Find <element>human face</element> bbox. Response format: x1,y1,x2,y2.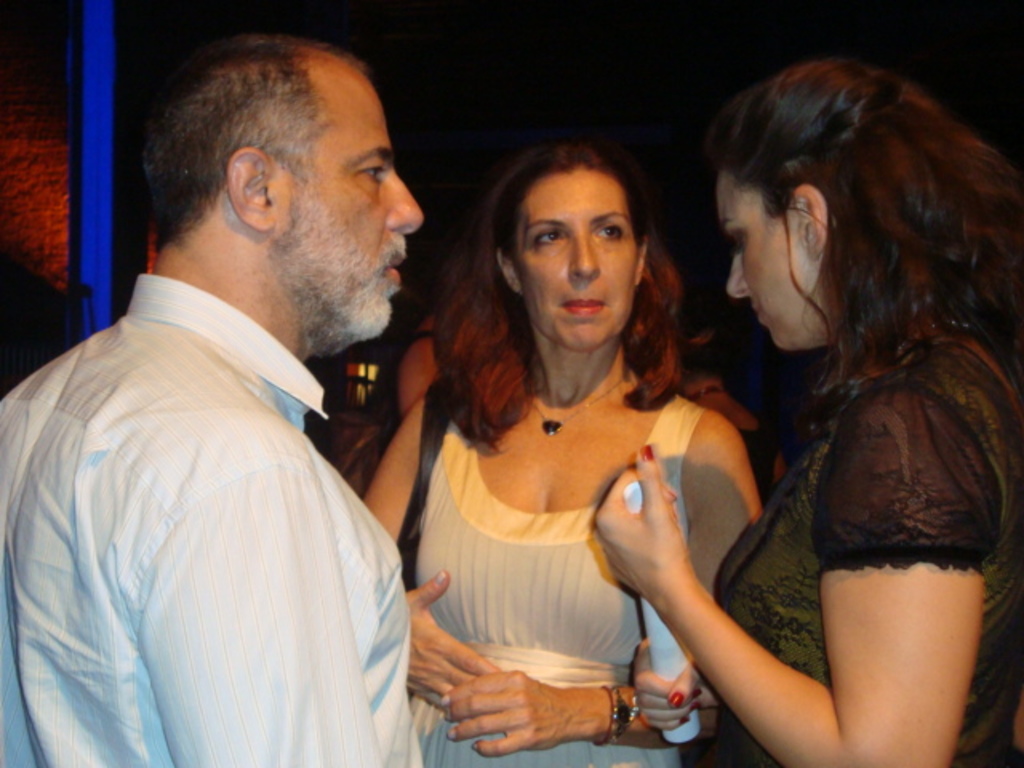
725,181,818,346.
